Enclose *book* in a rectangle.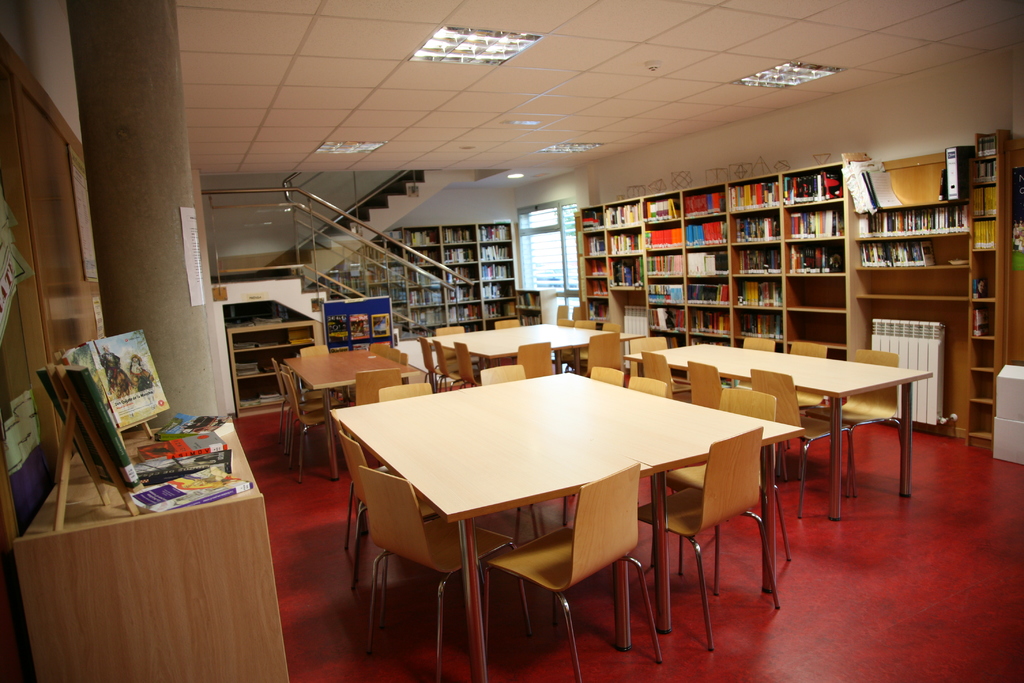
[left=135, top=473, right=253, bottom=514].
